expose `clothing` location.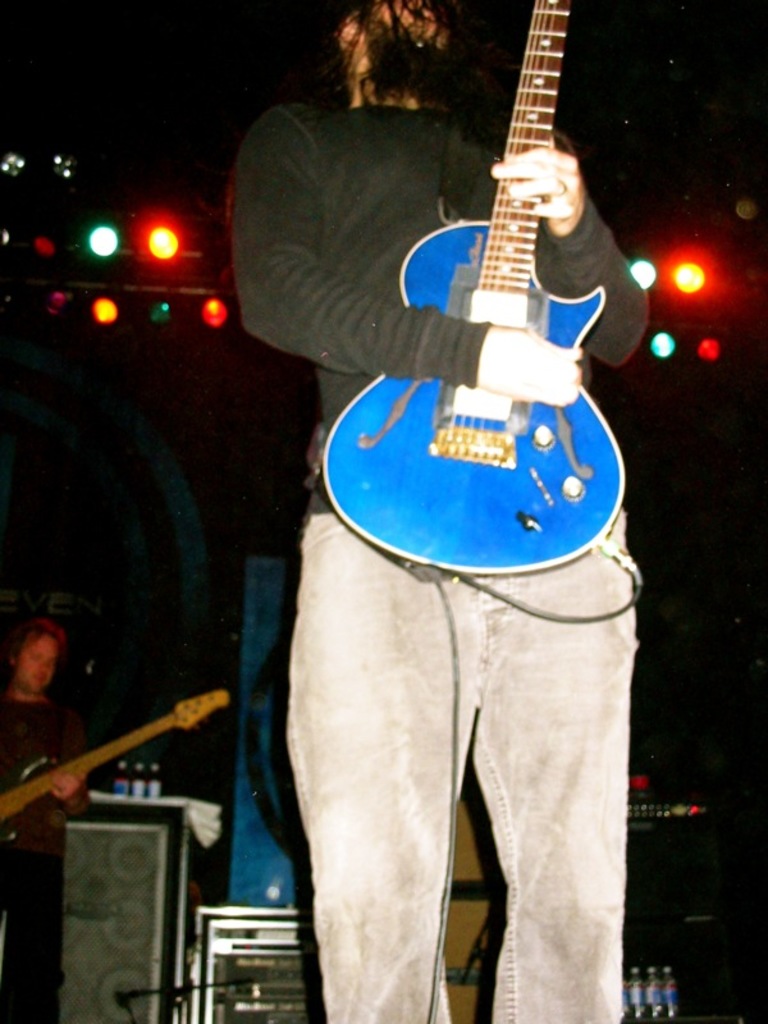
Exposed at locate(239, 102, 655, 509).
